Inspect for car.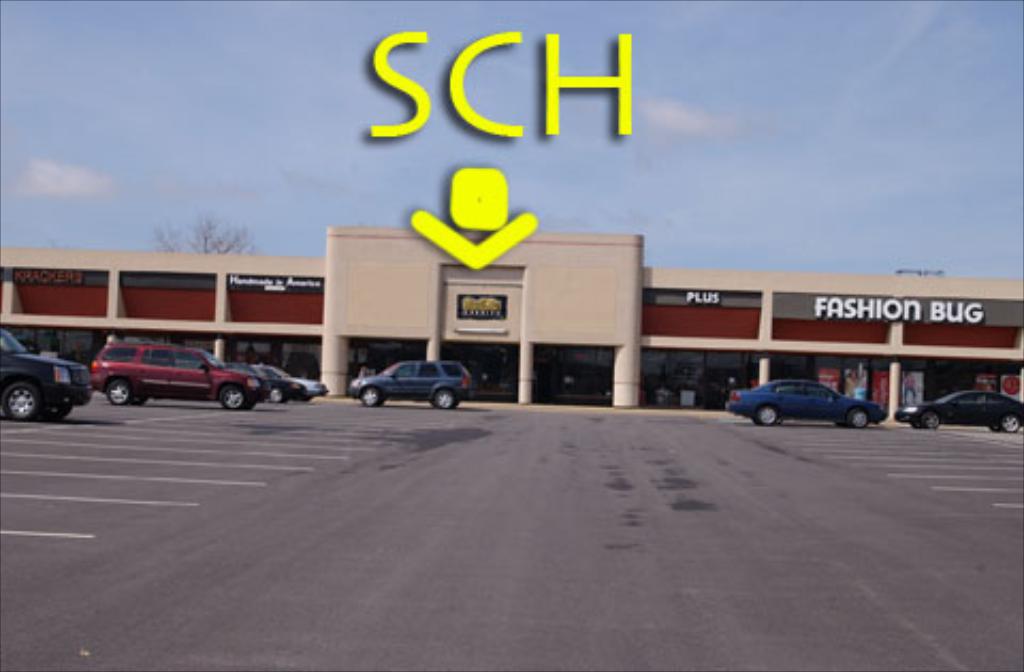
Inspection: locate(894, 390, 1022, 435).
